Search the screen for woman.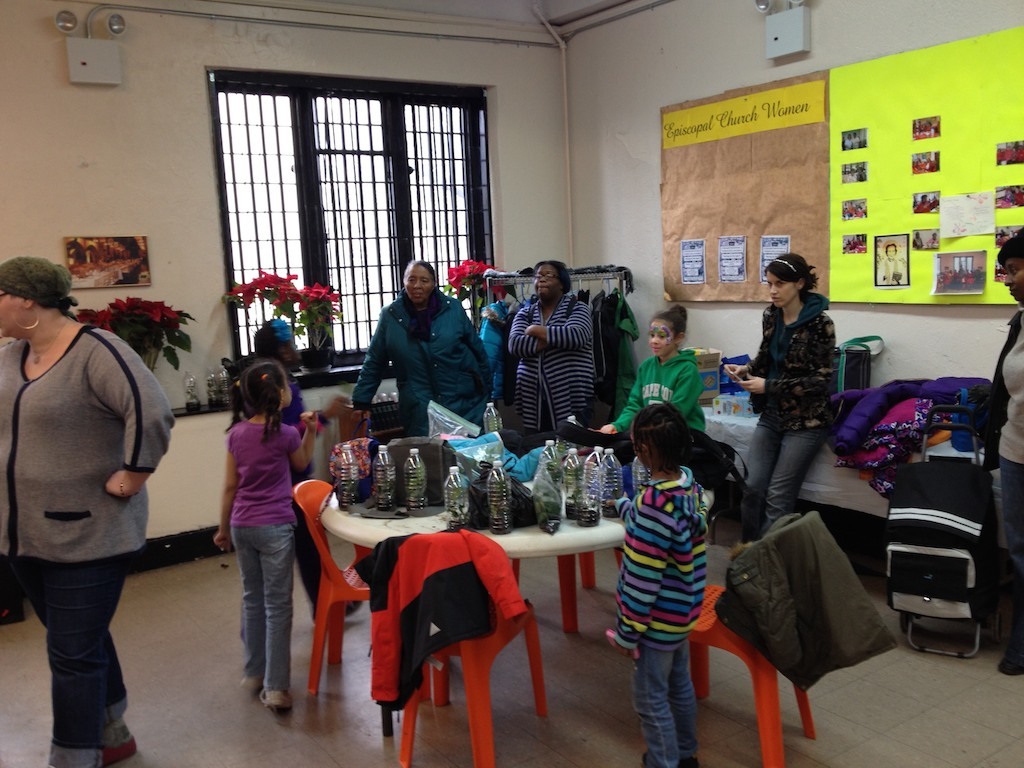
Found at 0:253:187:767.
